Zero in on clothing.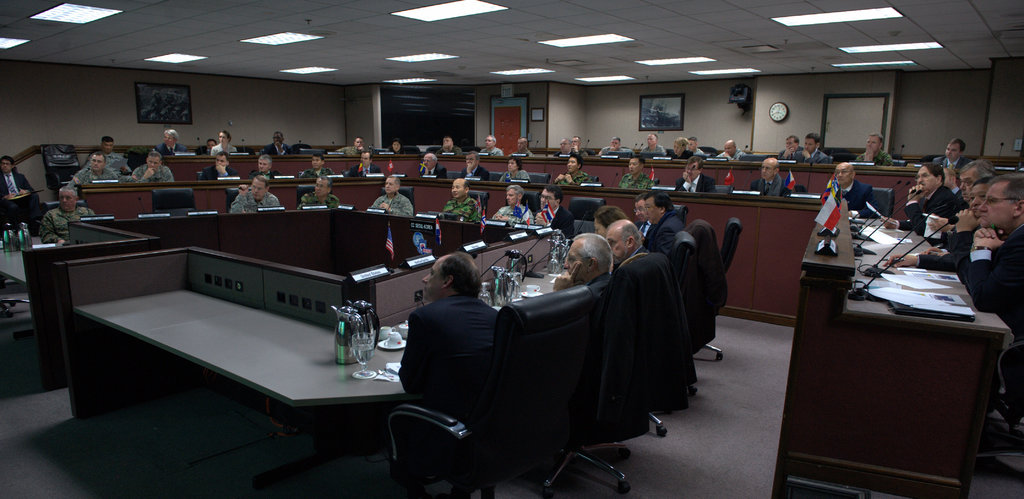
Zeroed in: crop(554, 168, 593, 188).
